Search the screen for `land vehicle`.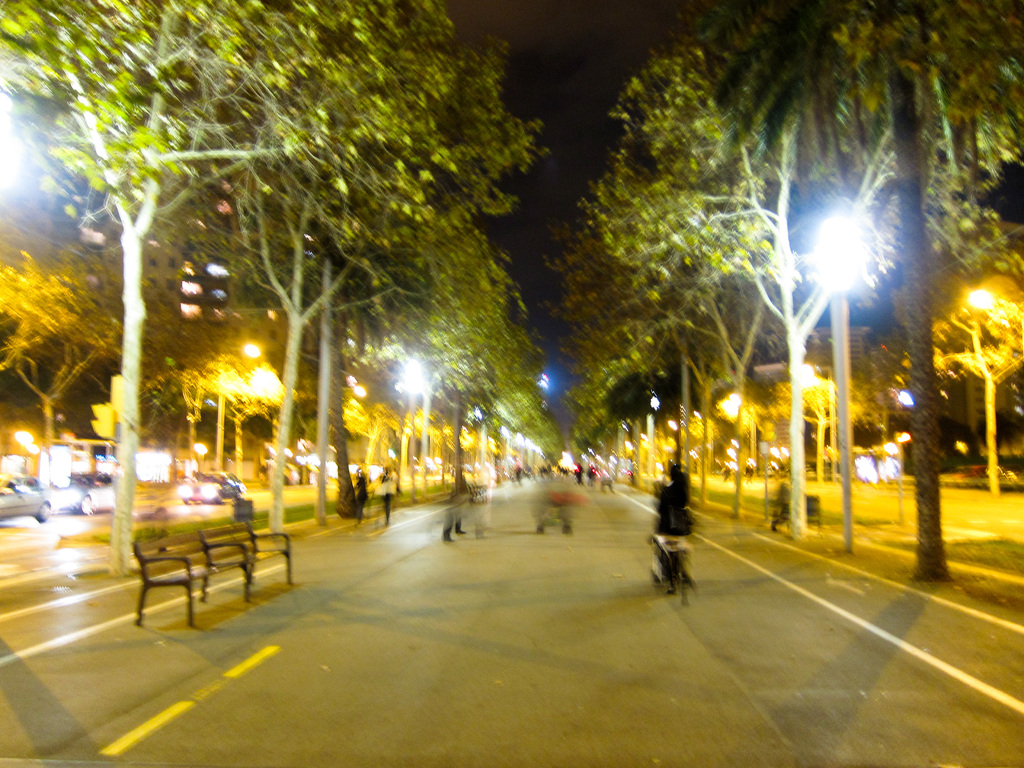
Found at 0/471/47/520.
